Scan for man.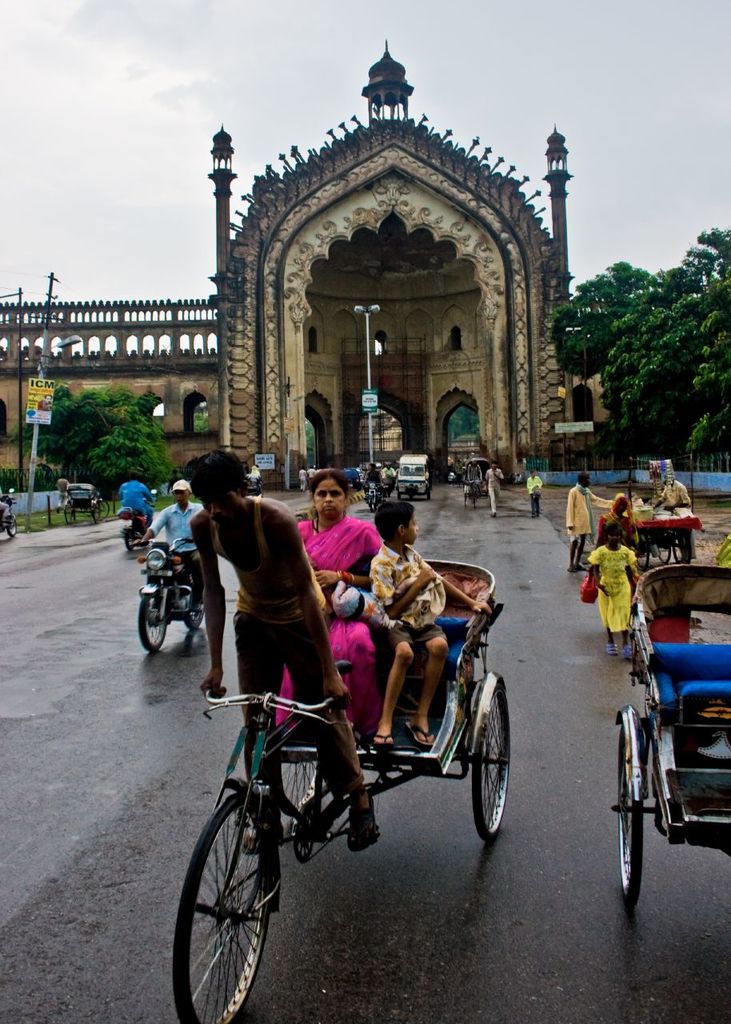
Scan result: select_region(143, 479, 214, 563).
